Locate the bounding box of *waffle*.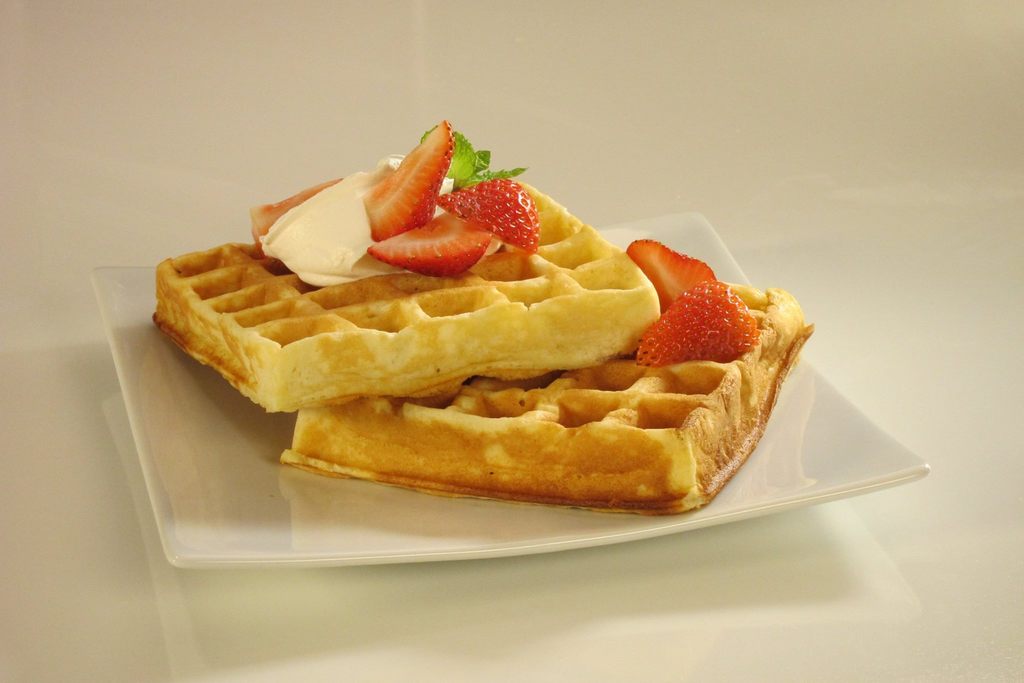
Bounding box: 151, 183, 658, 411.
